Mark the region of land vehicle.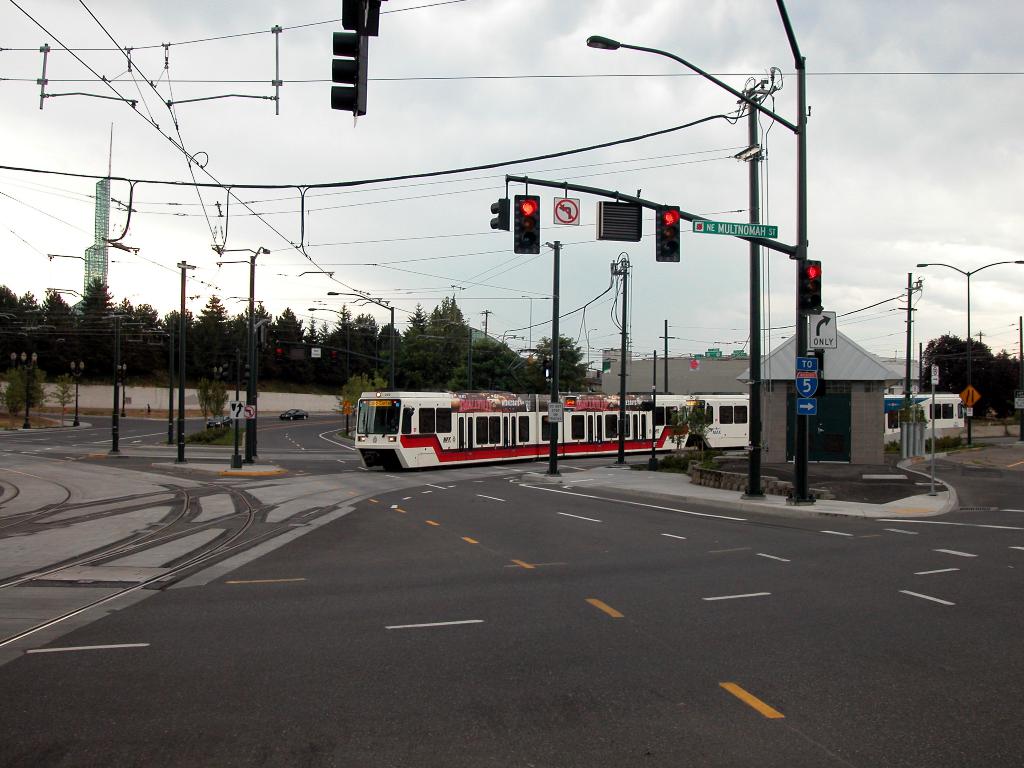
Region: box=[278, 405, 311, 424].
